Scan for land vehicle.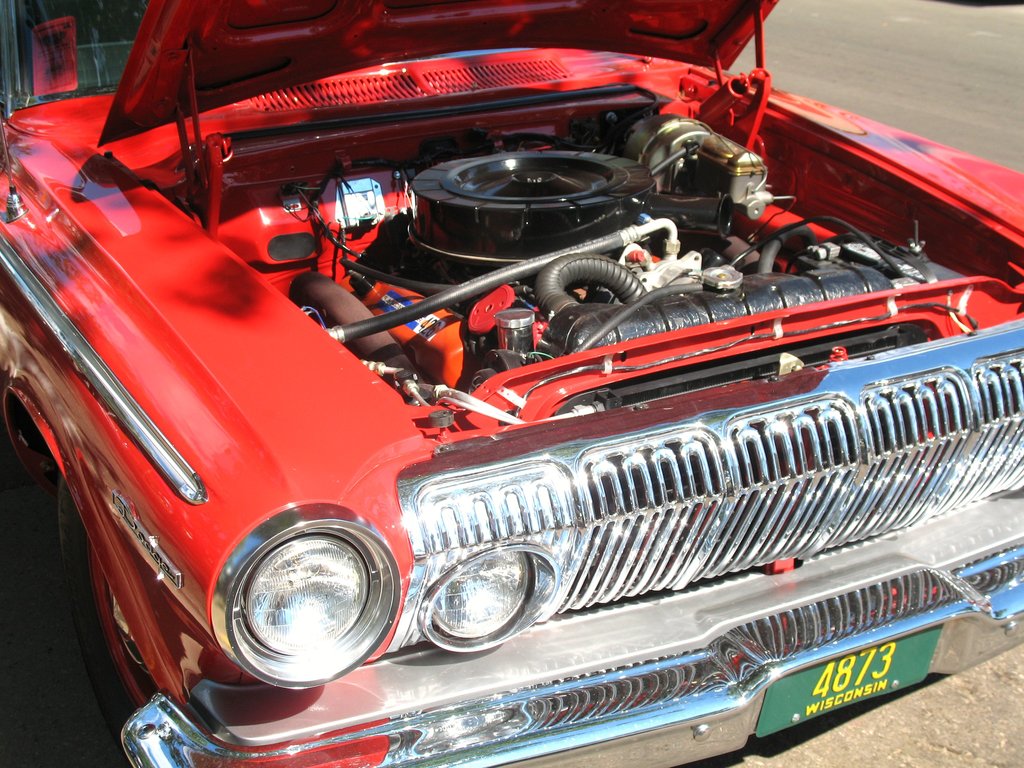
Scan result: crop(0, 0, 1023, 767).
